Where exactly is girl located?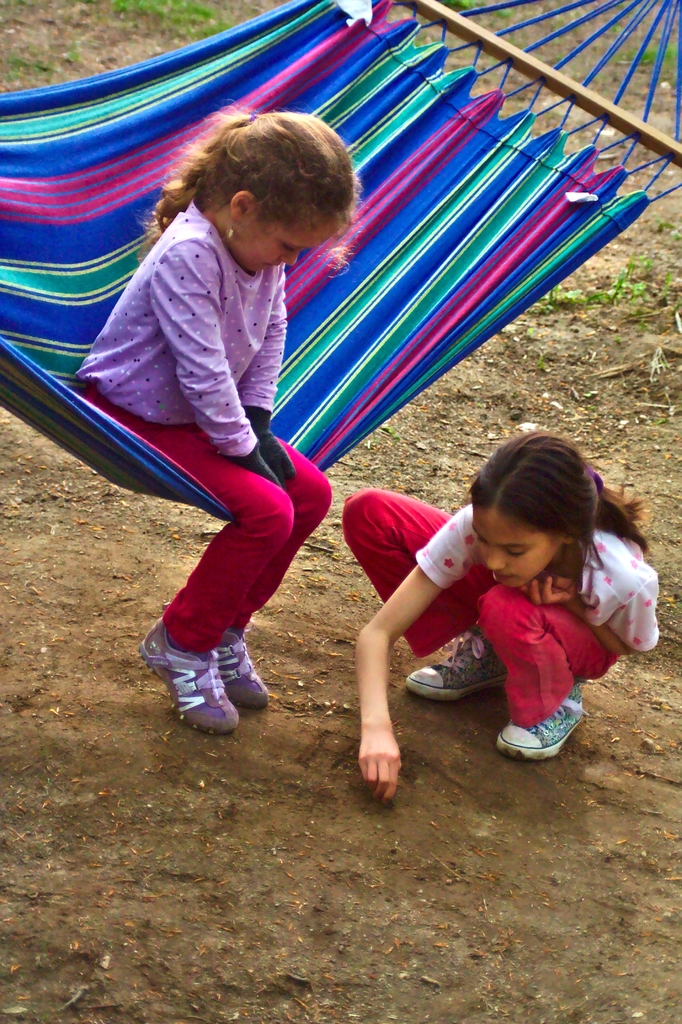
Its bounding box is 345 431 667 800.
